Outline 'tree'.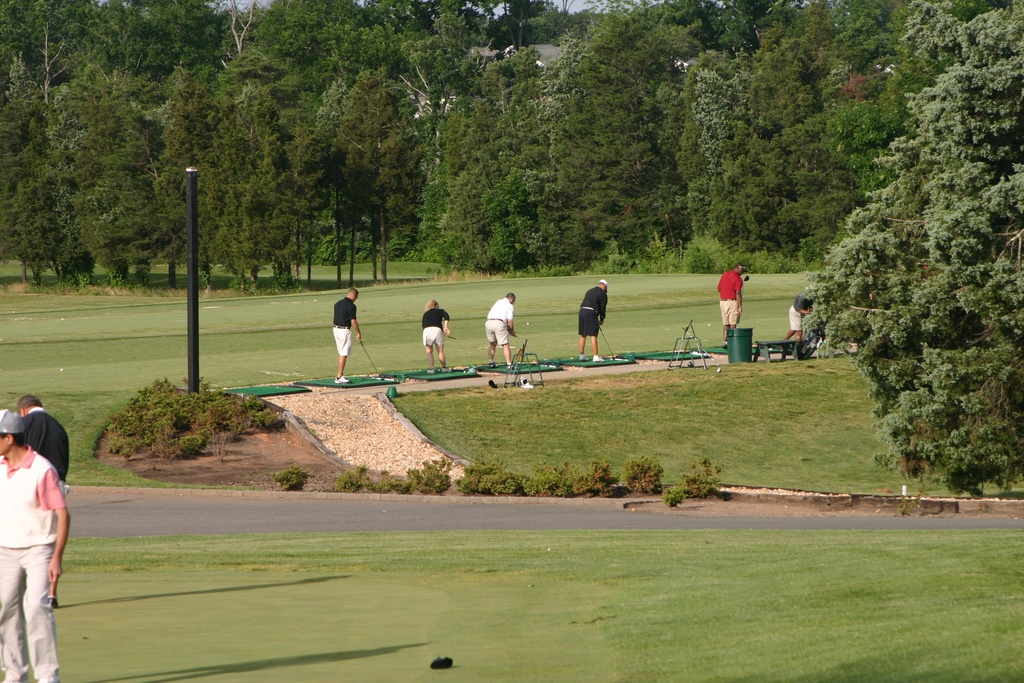
Outline: region(216, 0, 500, 102).
